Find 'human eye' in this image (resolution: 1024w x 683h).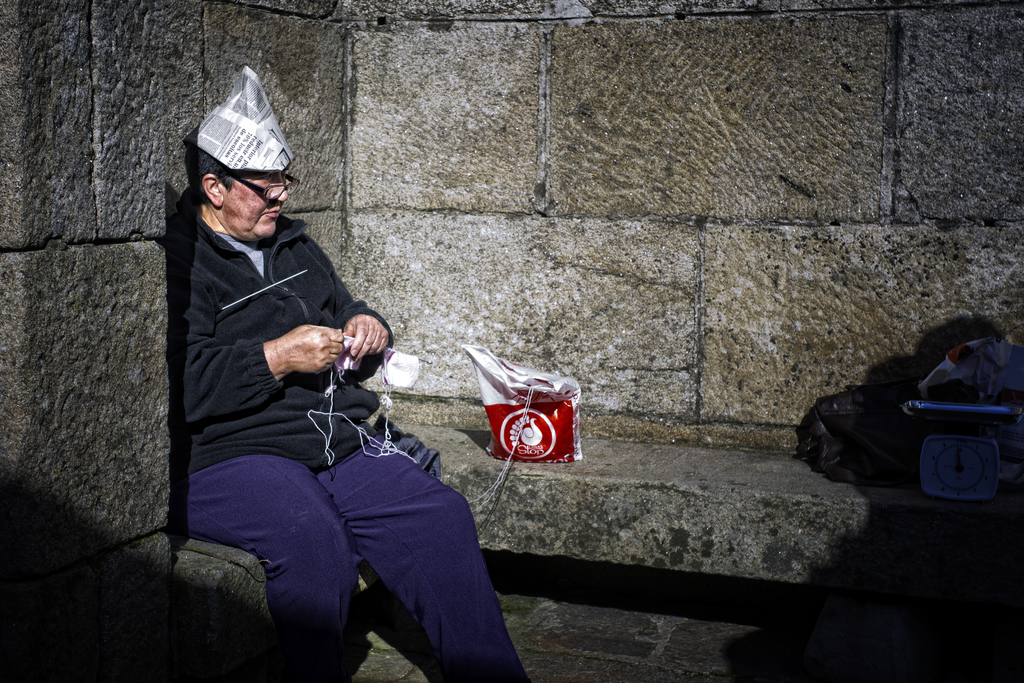
locate(260, 175, 276, 184).
